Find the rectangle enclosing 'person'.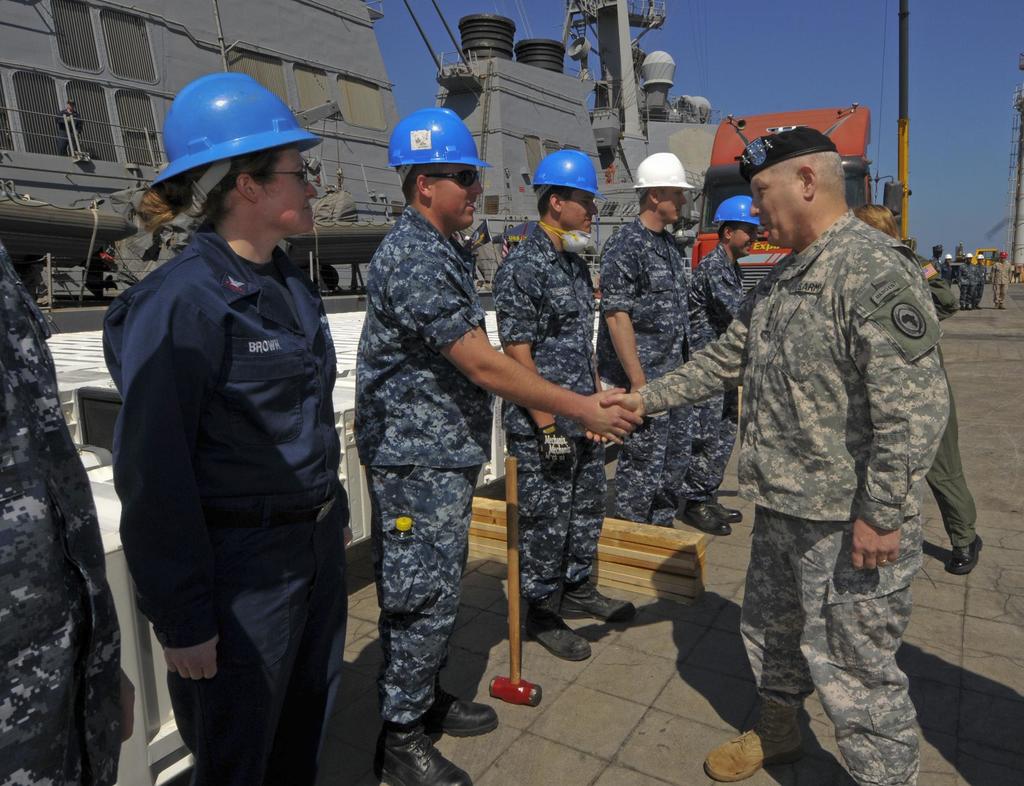
crop(492, 148, 636, 658).
